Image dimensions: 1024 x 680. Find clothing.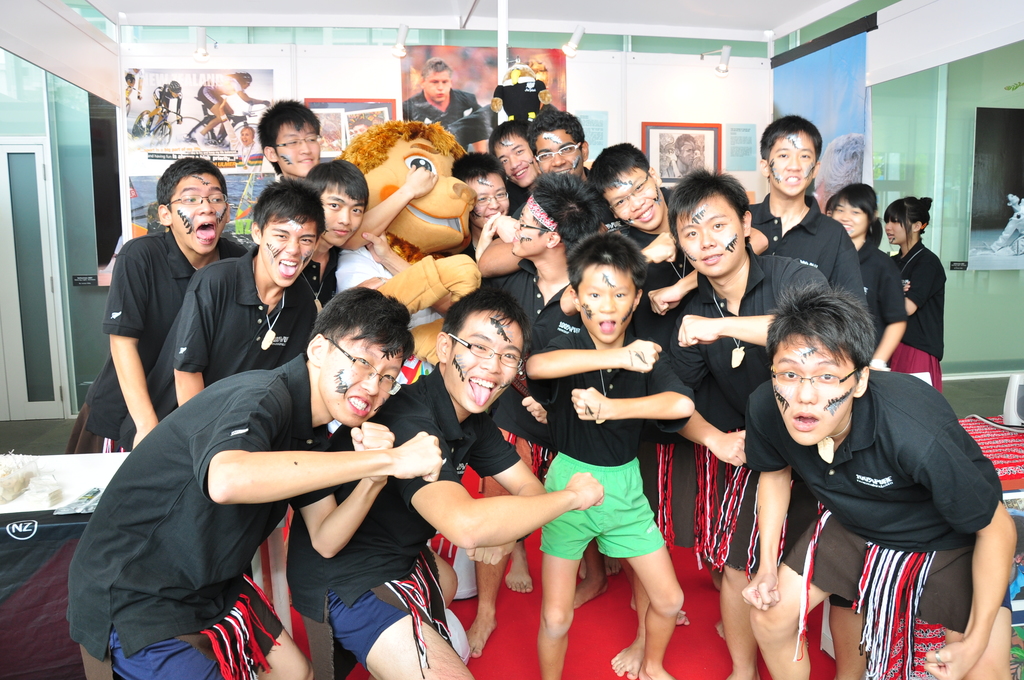
[left=734, top=351, right=992, bottom=657].
